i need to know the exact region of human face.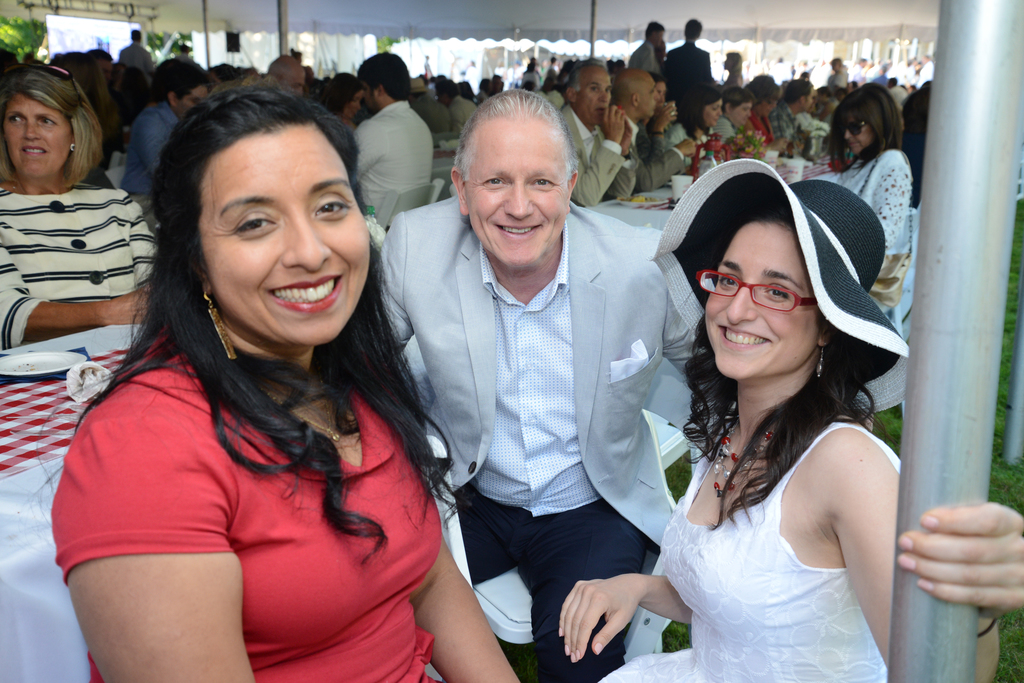
Region: 804 89 815 111.
